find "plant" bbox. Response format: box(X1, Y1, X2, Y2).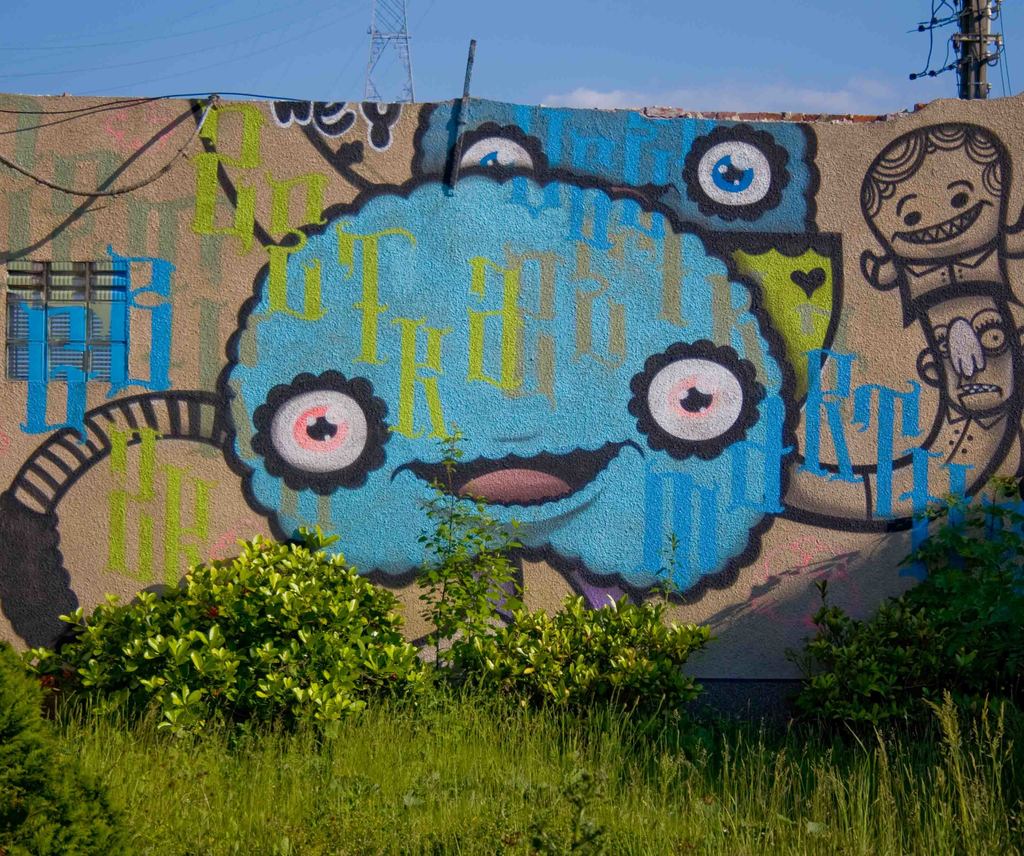
box(456, 576, 724, 716).
